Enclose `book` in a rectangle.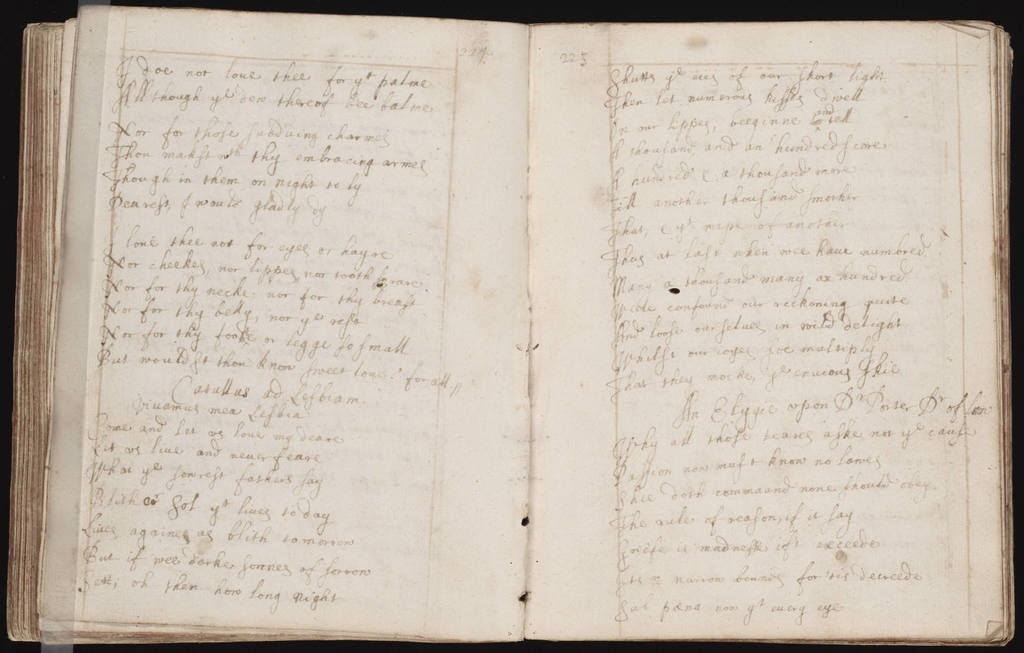
[x1=5, y1=3, x2=1017, y2=644].
